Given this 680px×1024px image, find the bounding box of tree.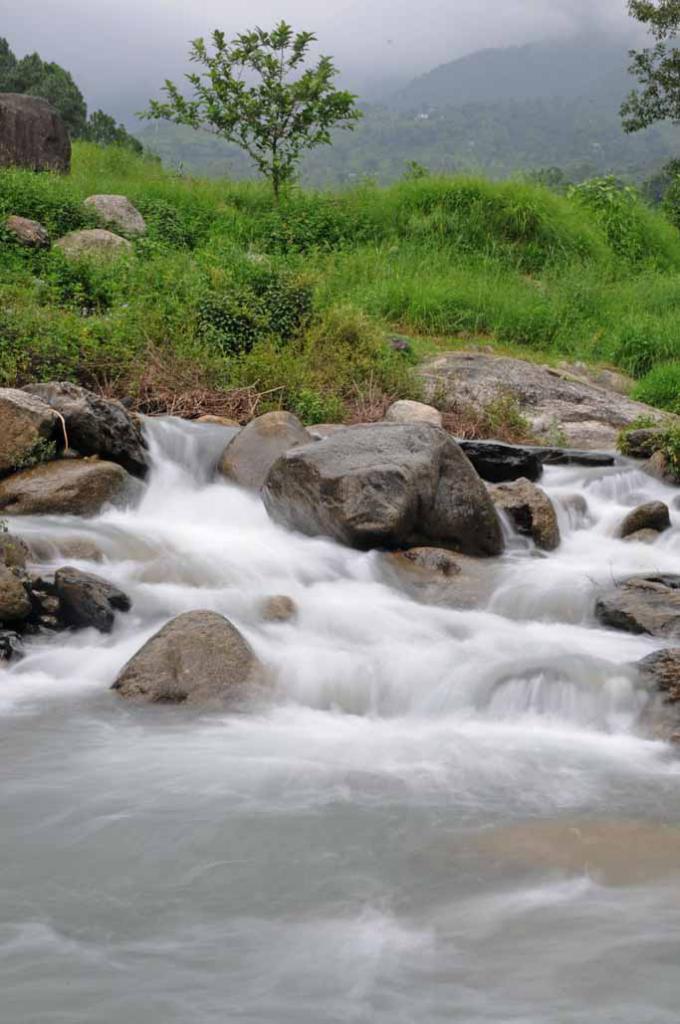
0 49 132 163.
